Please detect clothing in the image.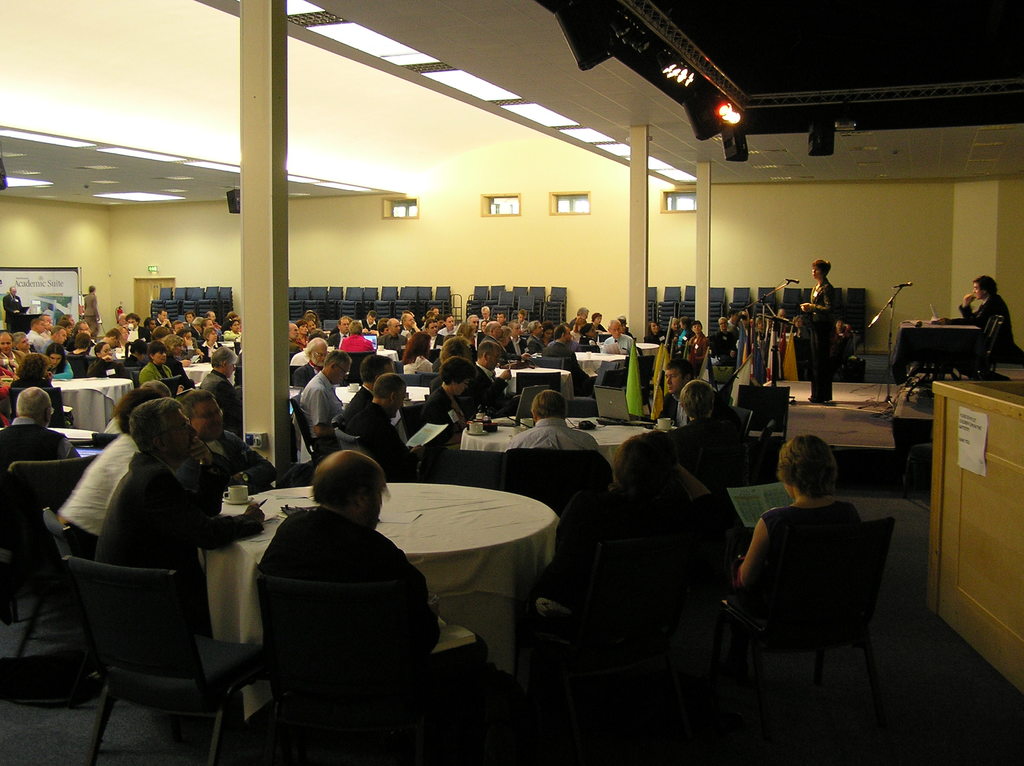
l=137, t=360, r=179, b=399.
